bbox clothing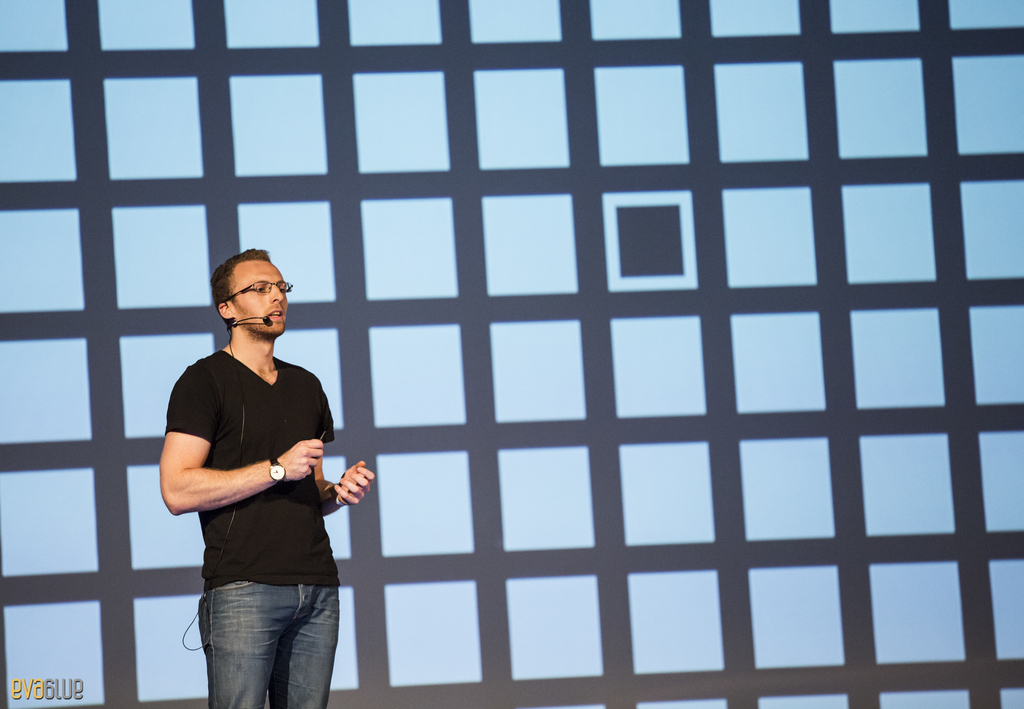
<region>160, 320, 343, 653</region>
